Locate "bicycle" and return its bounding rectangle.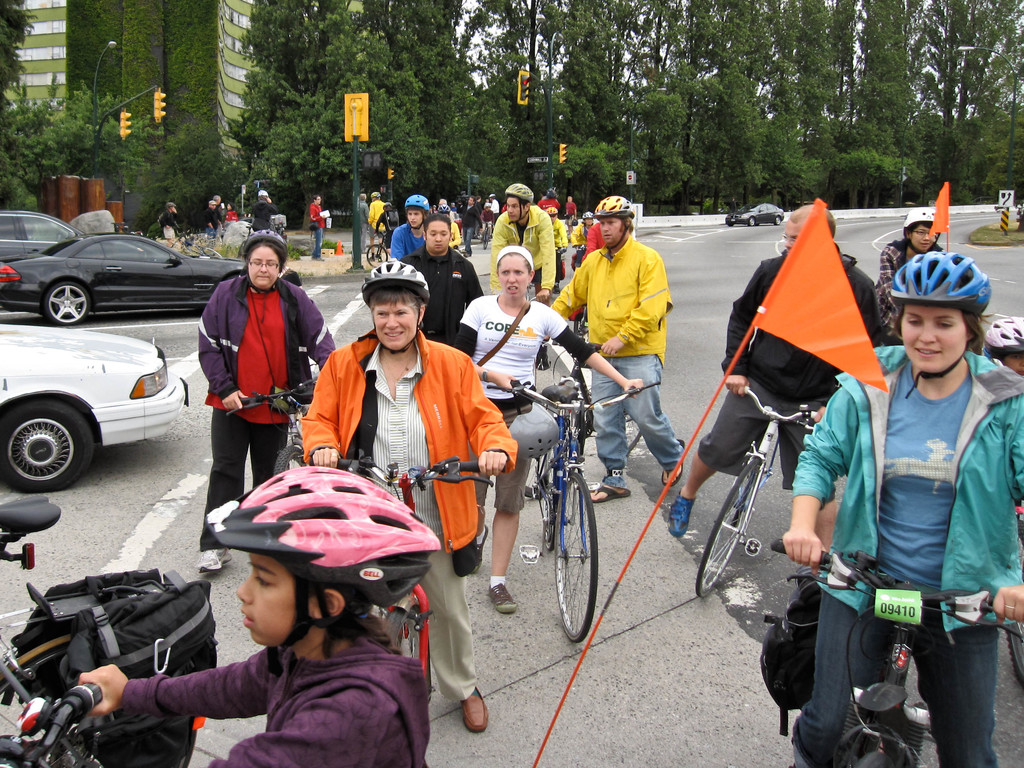
526 288 552 375.
